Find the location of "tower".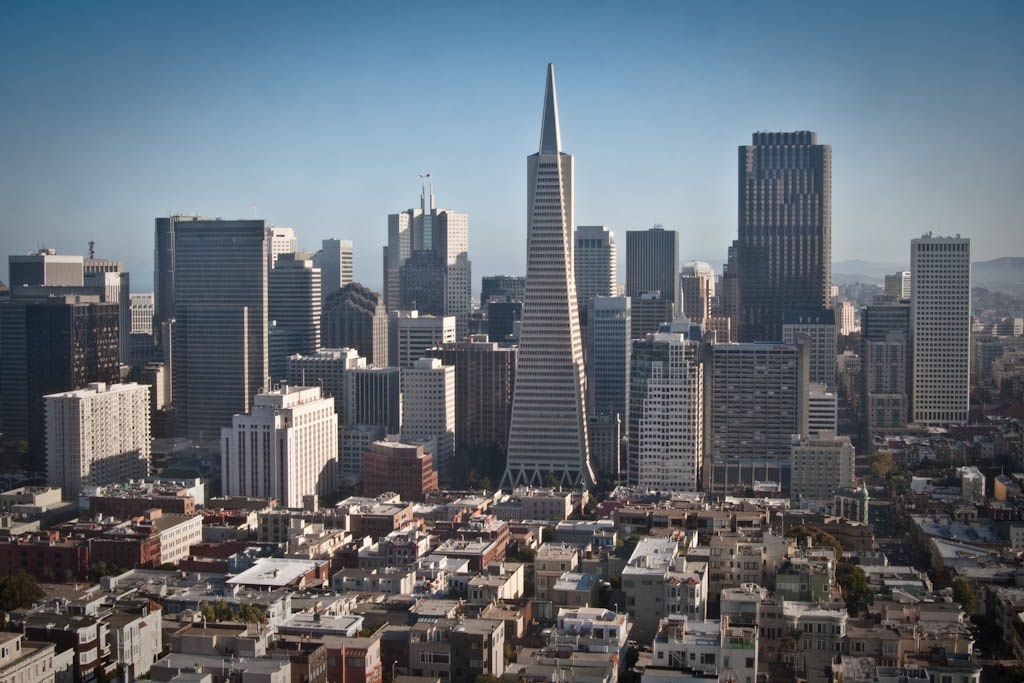
Location: locate(148, 219, 269, 440).
